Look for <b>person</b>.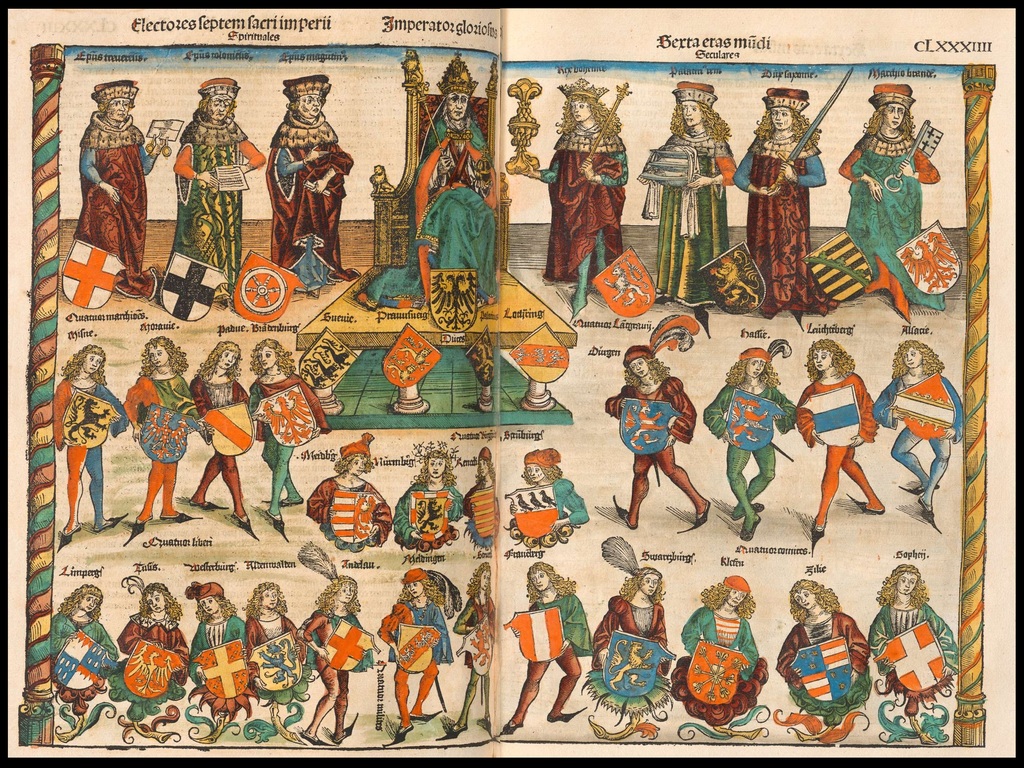
Found: (509, 445, 588, 531).
